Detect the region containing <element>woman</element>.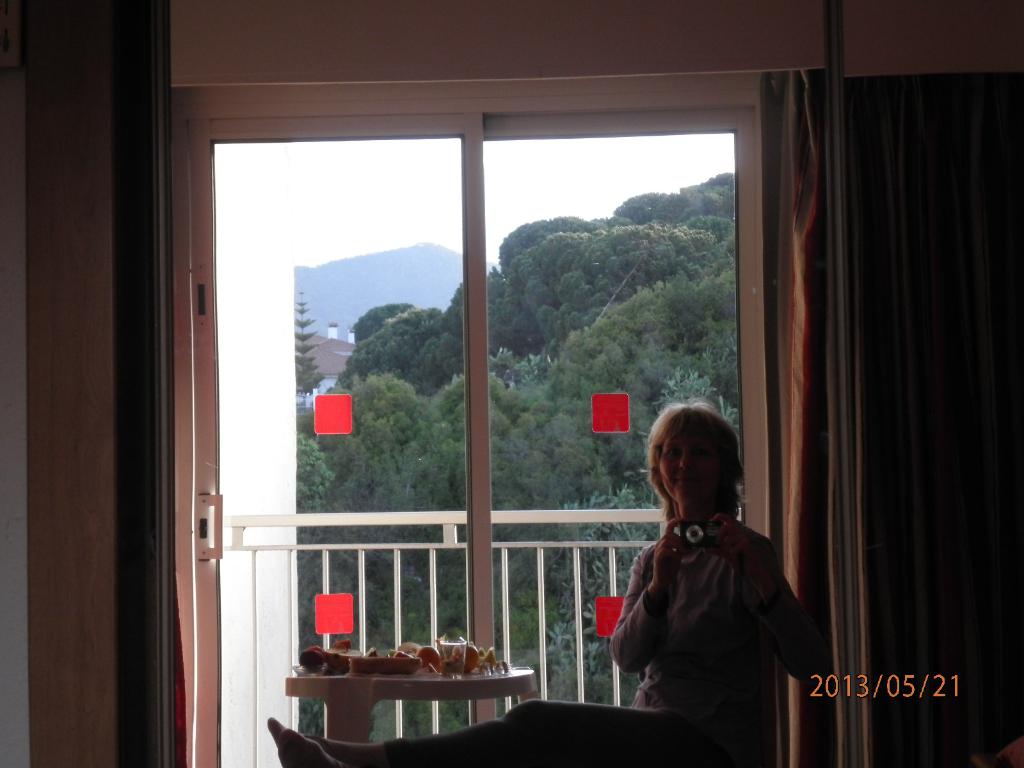
box(266, 397, 816, 767).
